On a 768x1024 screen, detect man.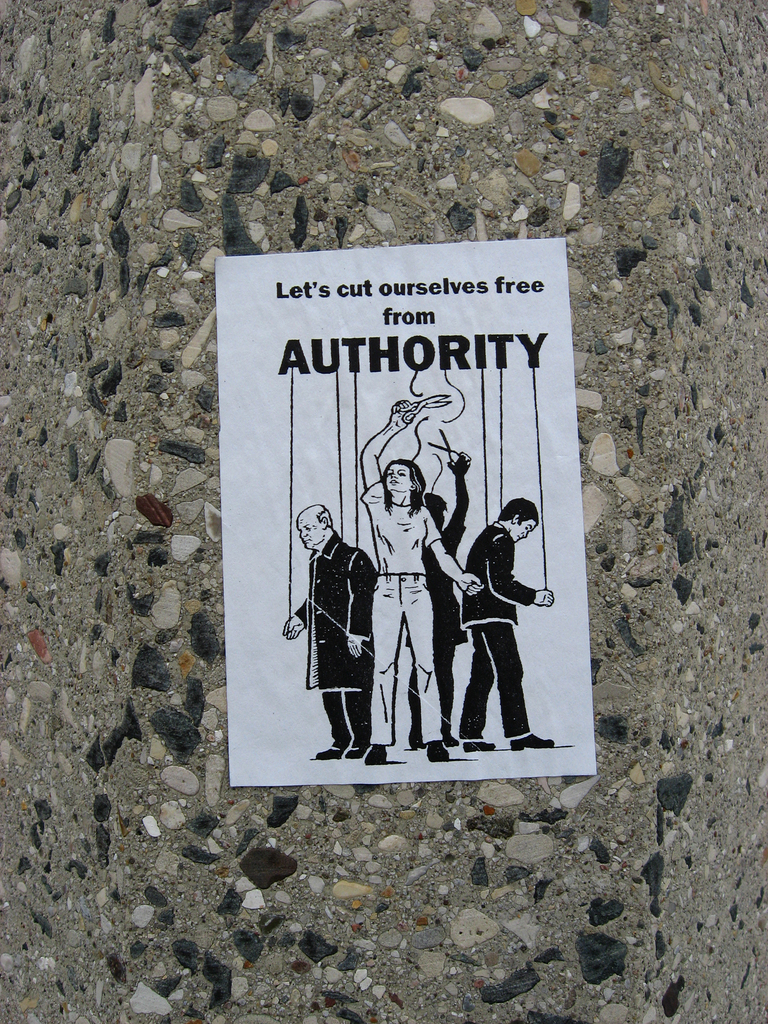
[left=448, top=481, right=552, bottom=748].
